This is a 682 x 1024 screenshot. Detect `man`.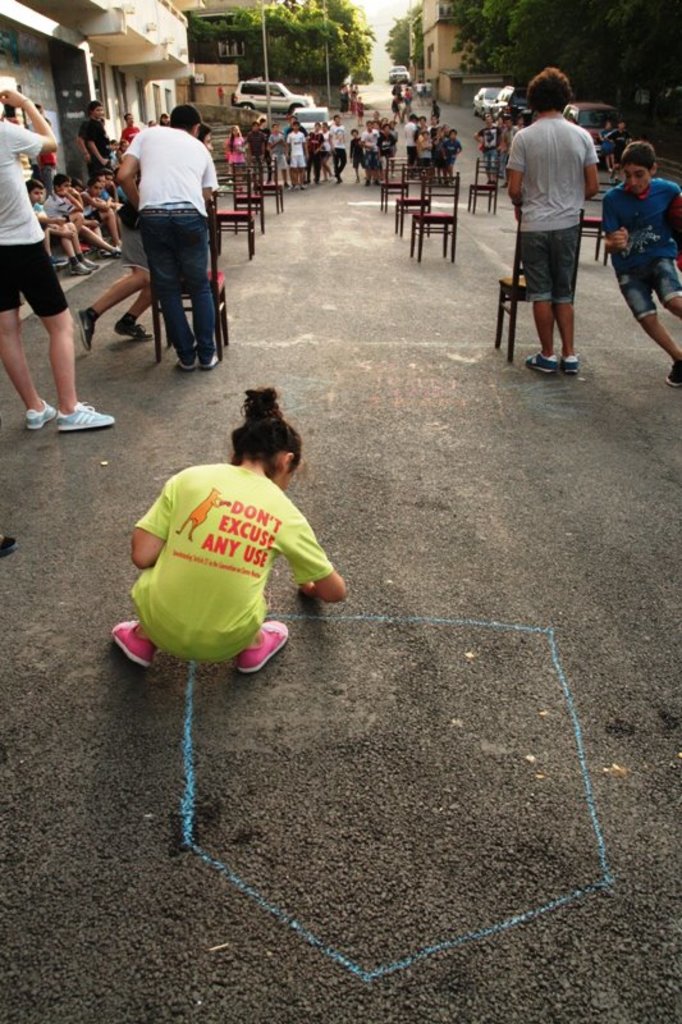
[left=601, top=141, right=681, bottom=383].
